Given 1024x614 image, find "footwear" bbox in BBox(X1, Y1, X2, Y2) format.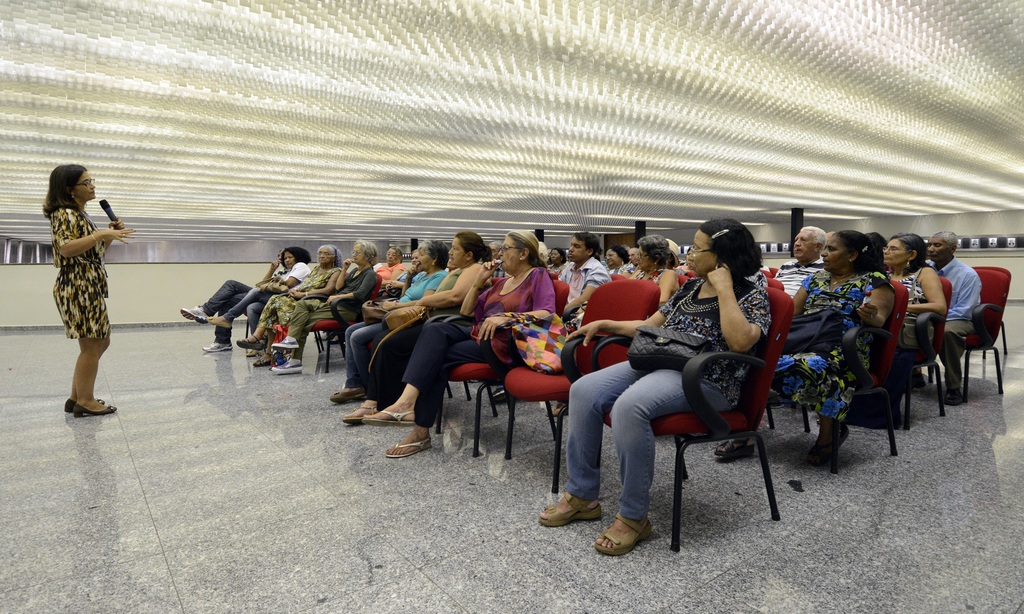
BBox(202, 341, 232, 351).
